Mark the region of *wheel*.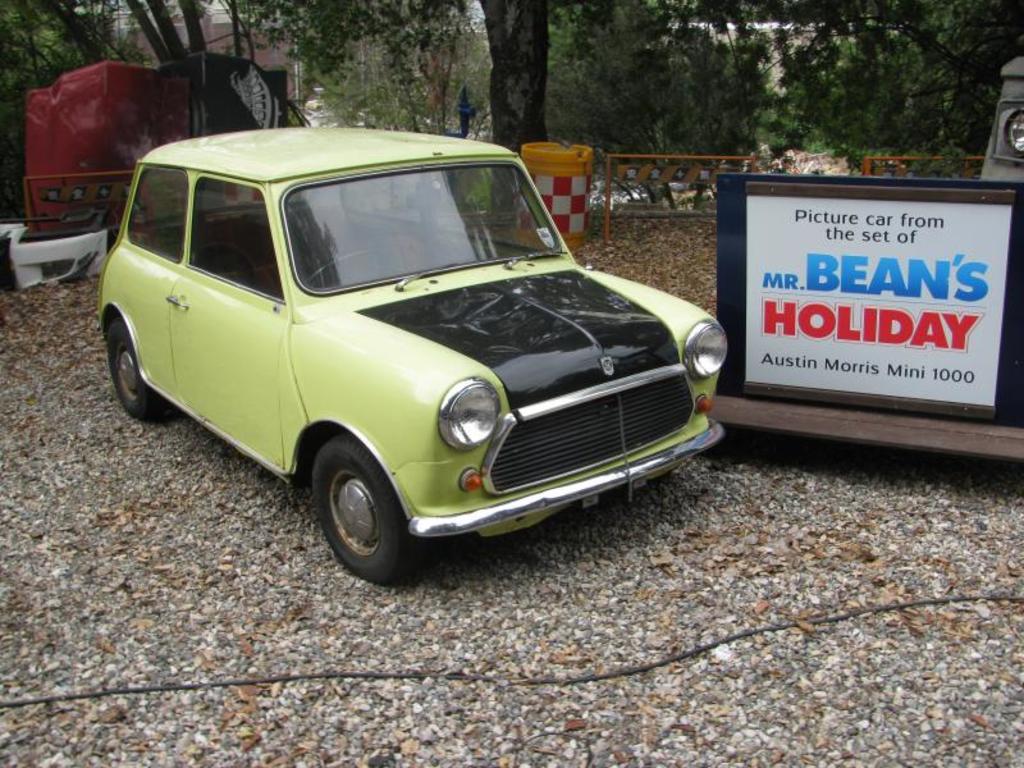
Region: <region>303, 248, 378, 278</region>.
